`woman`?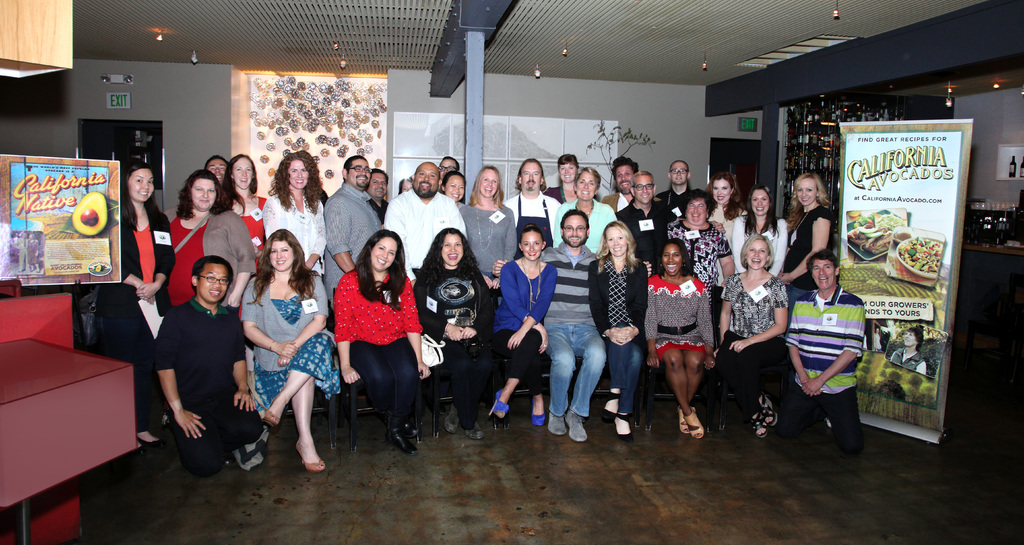
box(730, 185, 795, 275)
